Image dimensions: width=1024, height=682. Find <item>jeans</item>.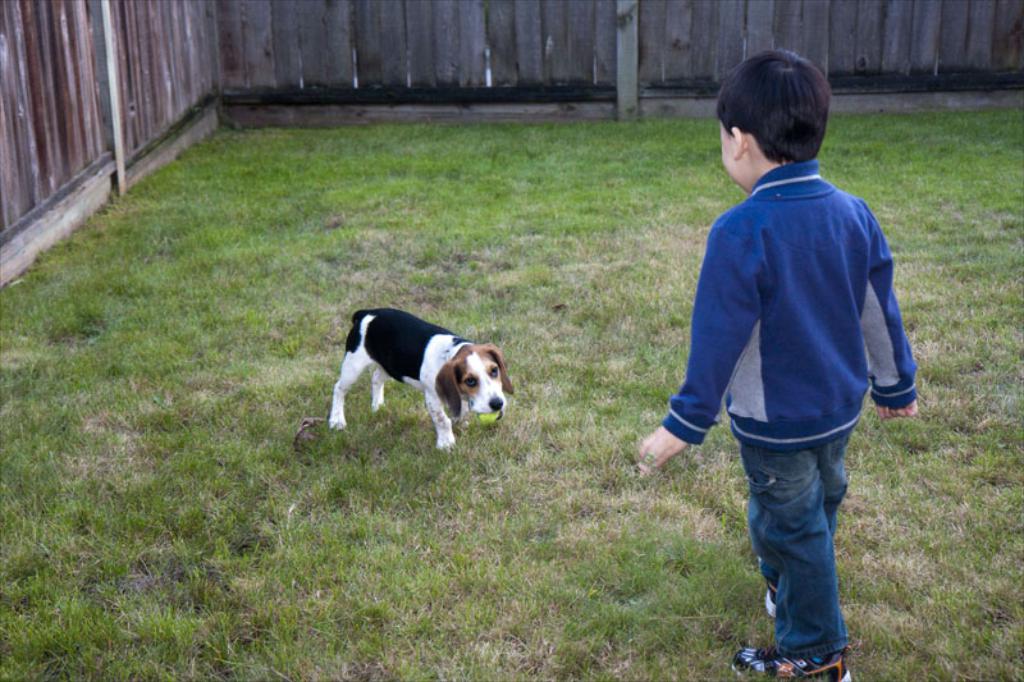
left=739, top=412, right=863, bottom=660.
